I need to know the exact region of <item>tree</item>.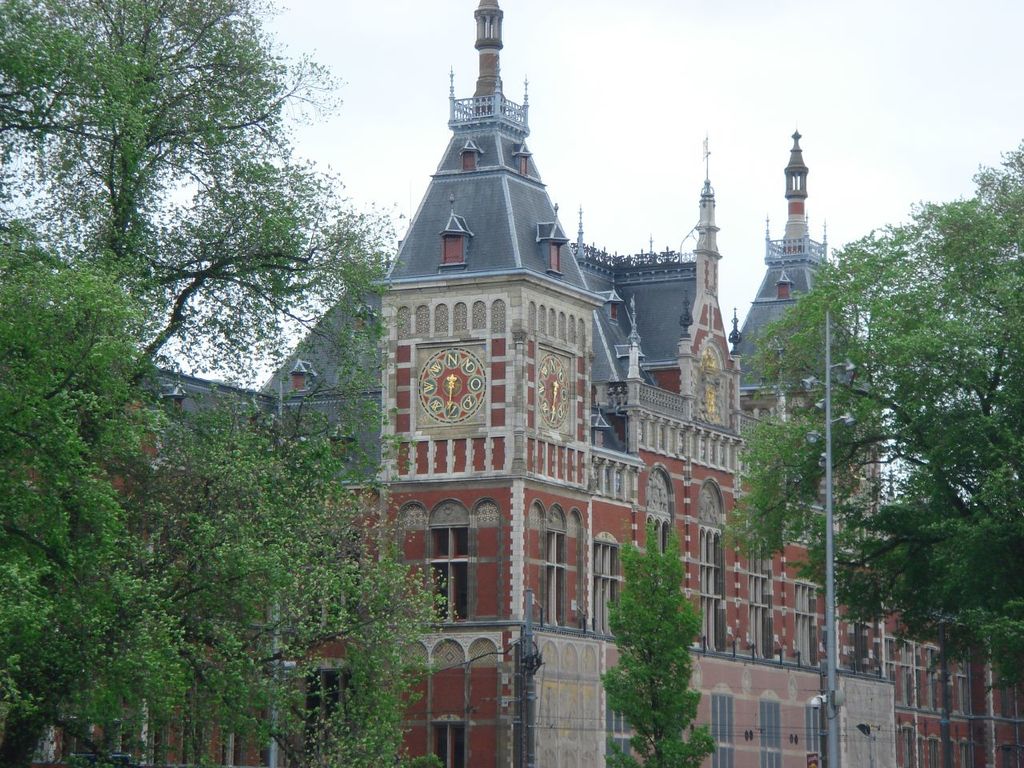
Region: bbox(0, 0, 451, 762).
